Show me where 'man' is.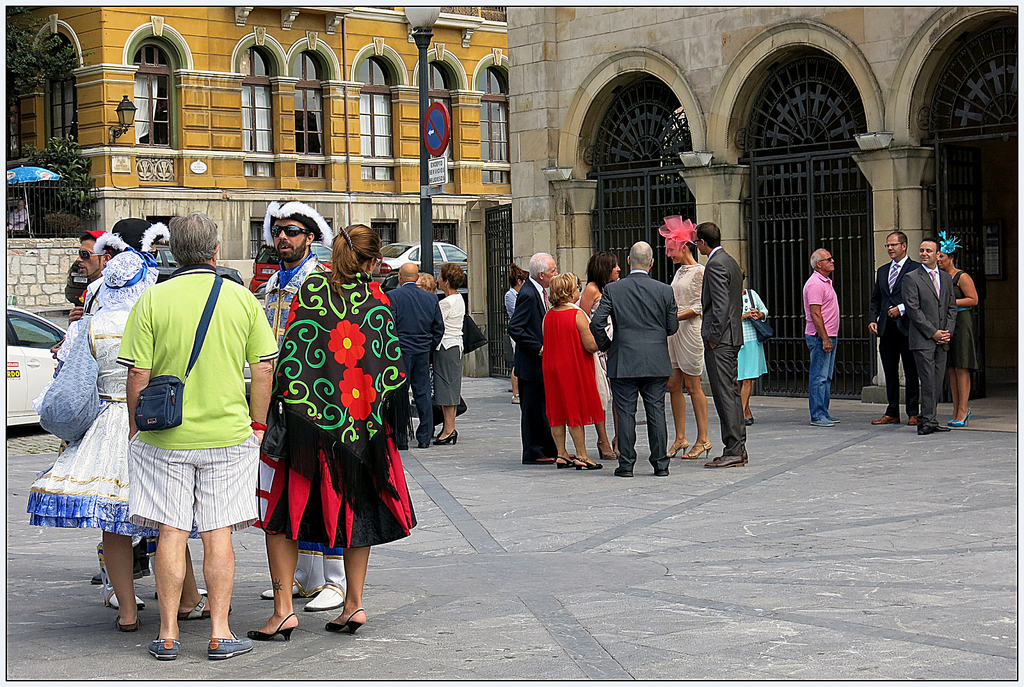
'man' is at crop(865, 231, 921, 426).
